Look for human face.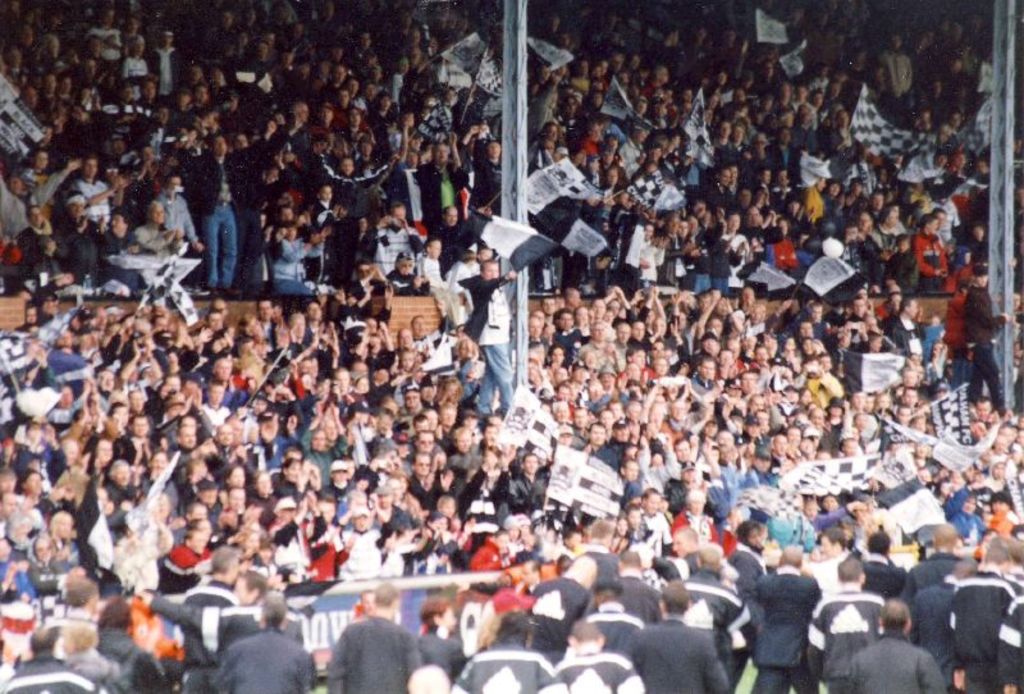
Found: x1=412 y1=370 x2=422 y2=382.
